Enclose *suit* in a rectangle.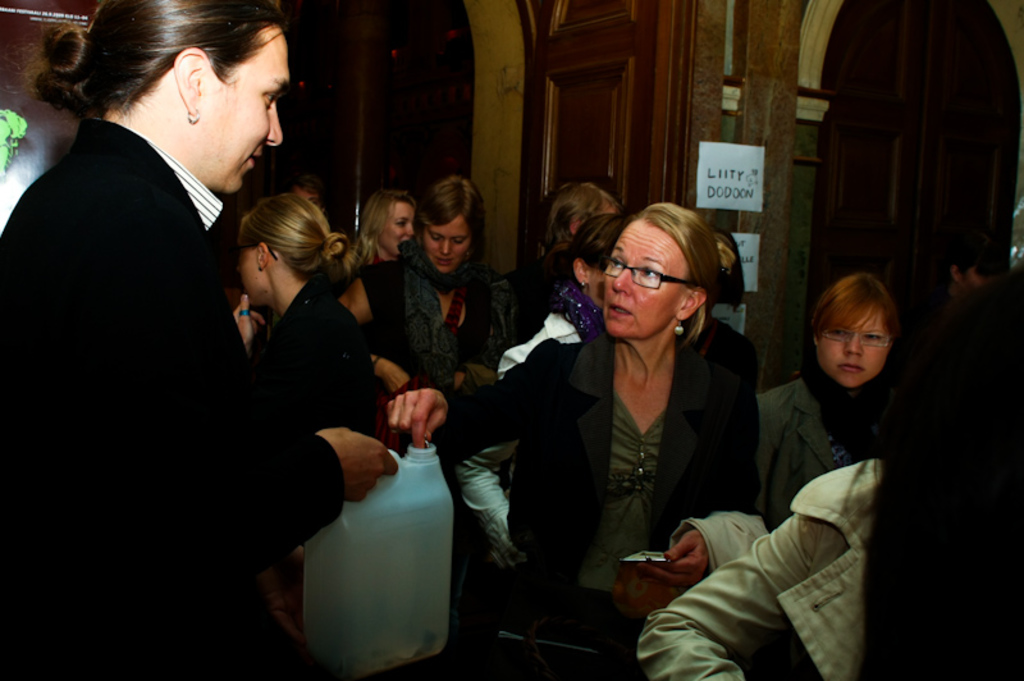
Rect(20, 0, 270, 646).
